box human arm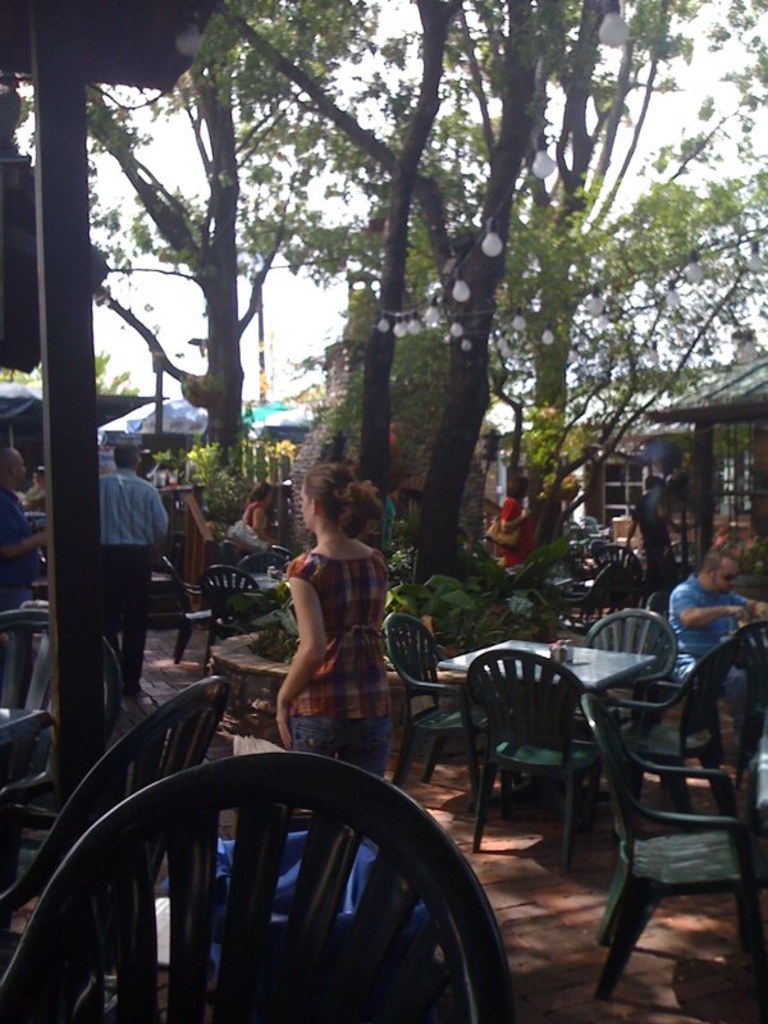
box(673, 582, 749, 625)
